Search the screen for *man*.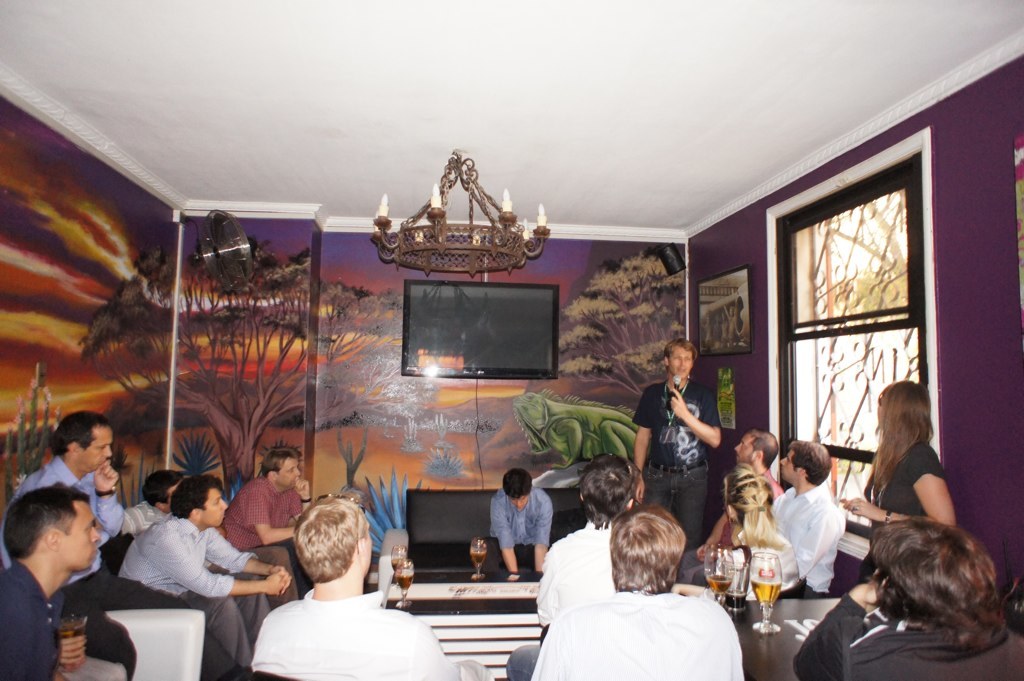
Found at {"x1": 119, "y1": 469, "x2": 183, "y2": 535}.
